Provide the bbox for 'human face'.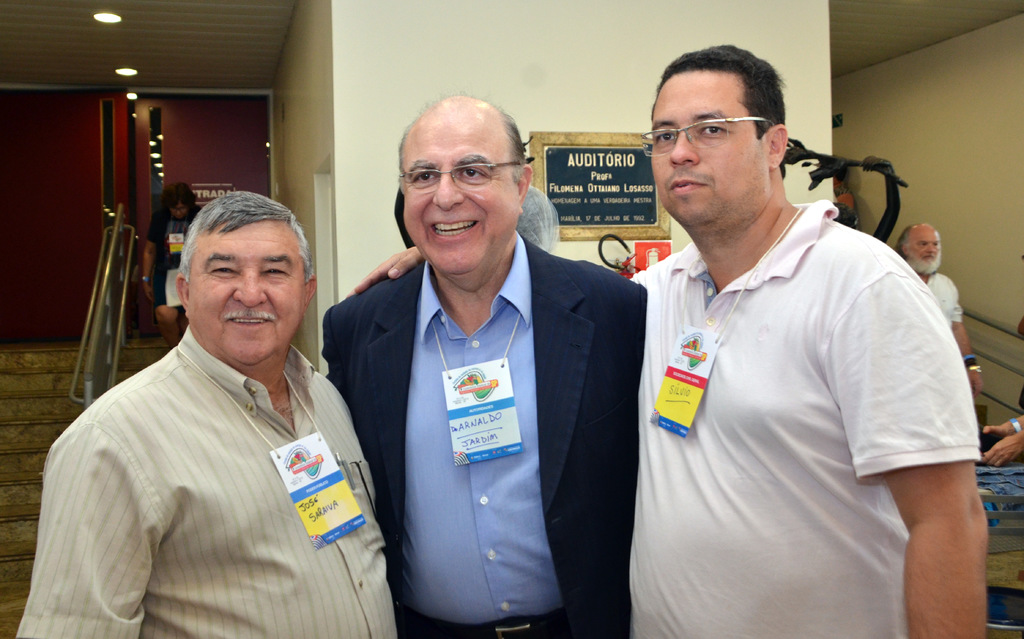
x1=169, y1=200, x2=191, y2=223.
